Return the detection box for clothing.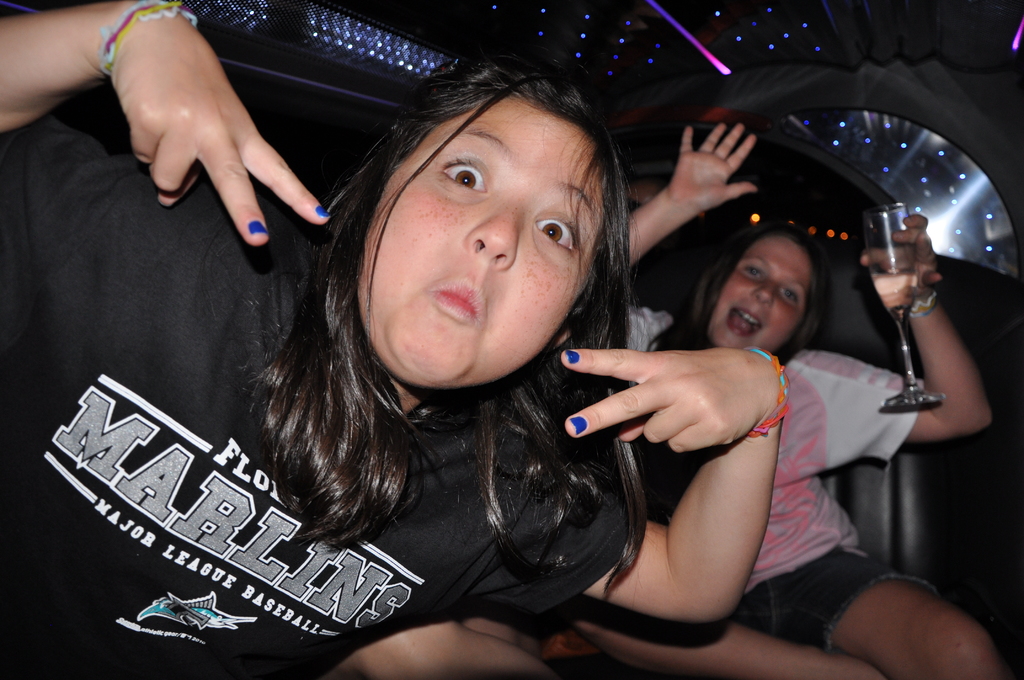
[x1=0, y1=114, x2=633, y2=679].
